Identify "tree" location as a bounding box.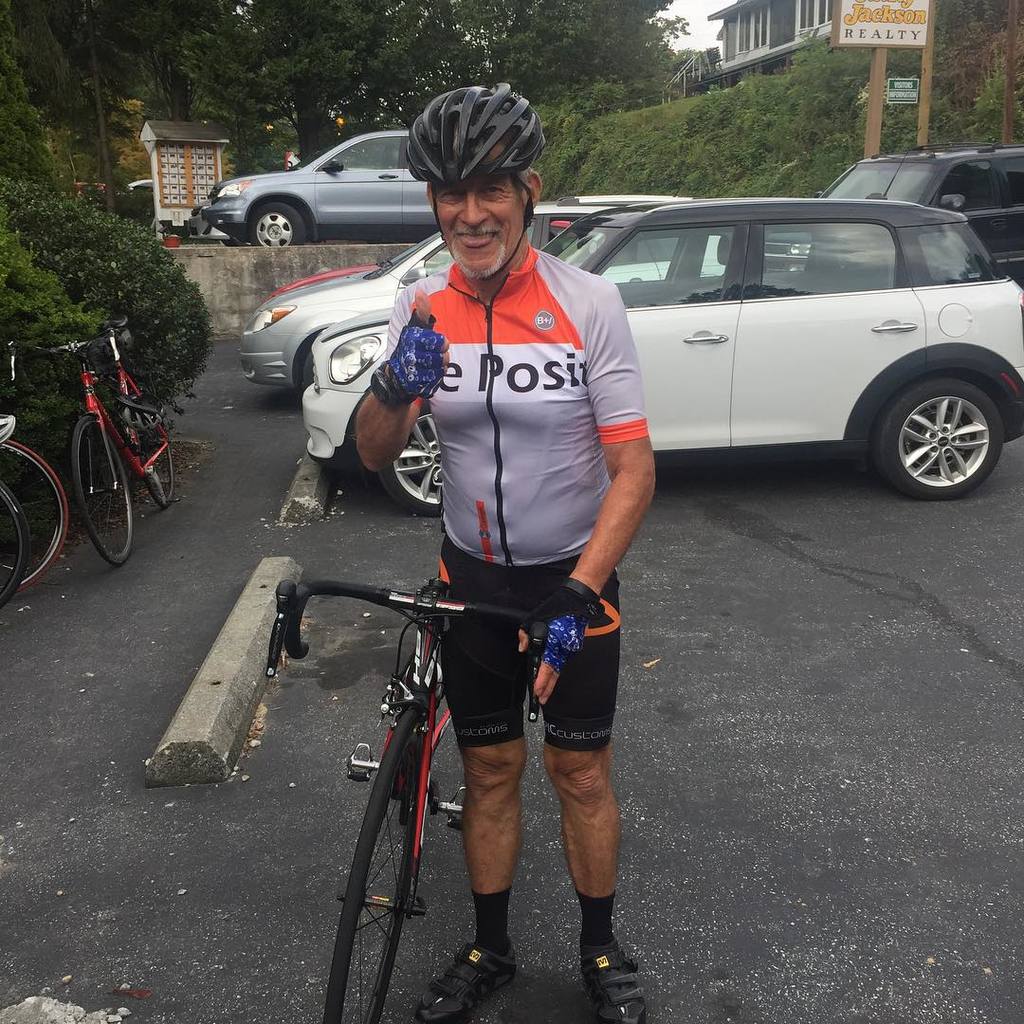
rect(0, 0, 73, 181).
